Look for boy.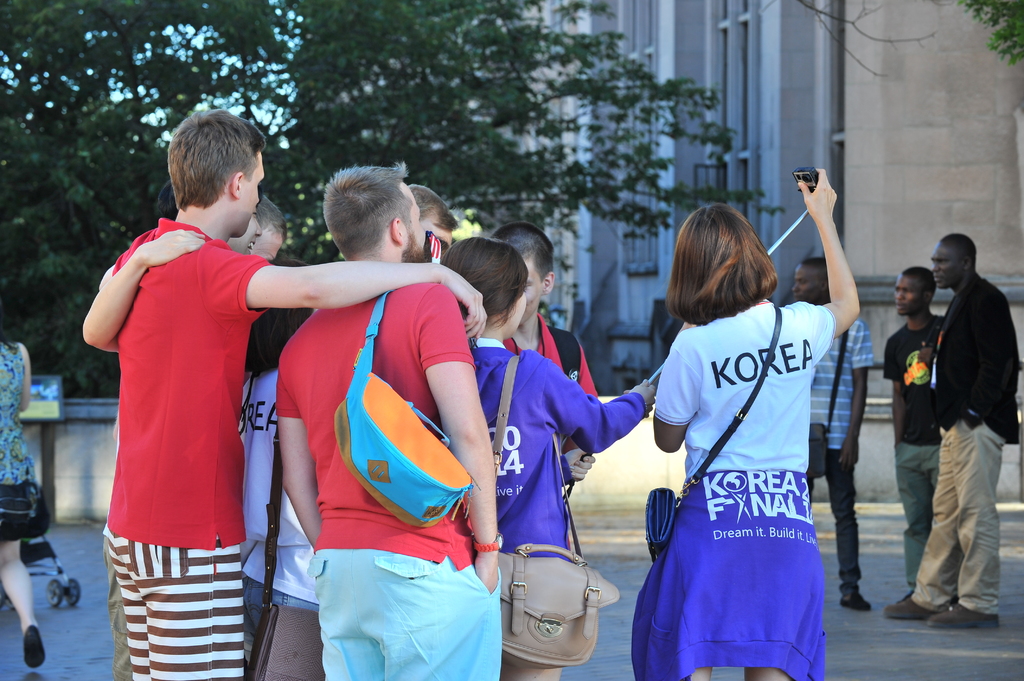
Found: bbox(882, 269, 948, 601).
